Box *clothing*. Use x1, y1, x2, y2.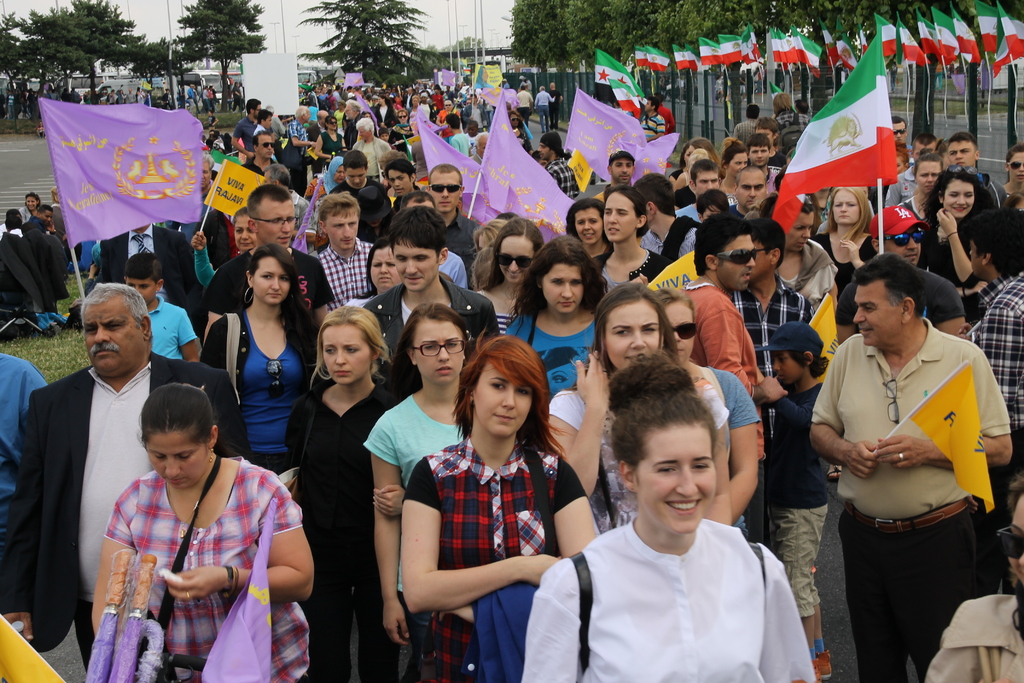
811, 229, 880, 291.
